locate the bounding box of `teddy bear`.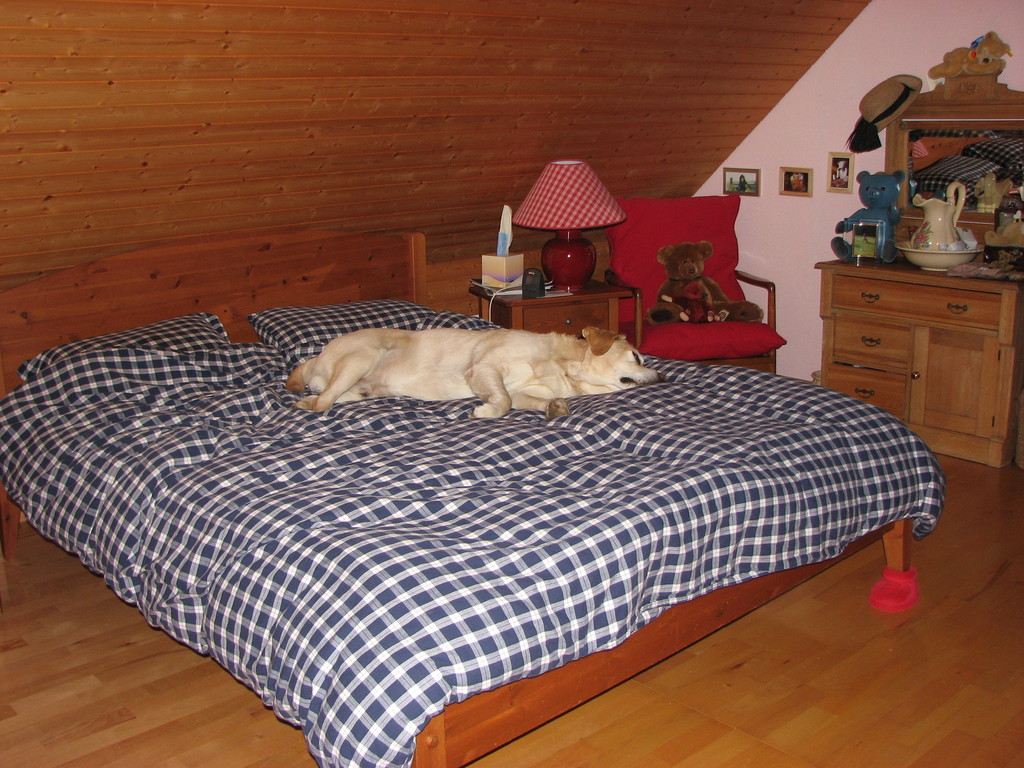
Bounding box: [x1=925, y1=30, x2=1010, y2=83].
